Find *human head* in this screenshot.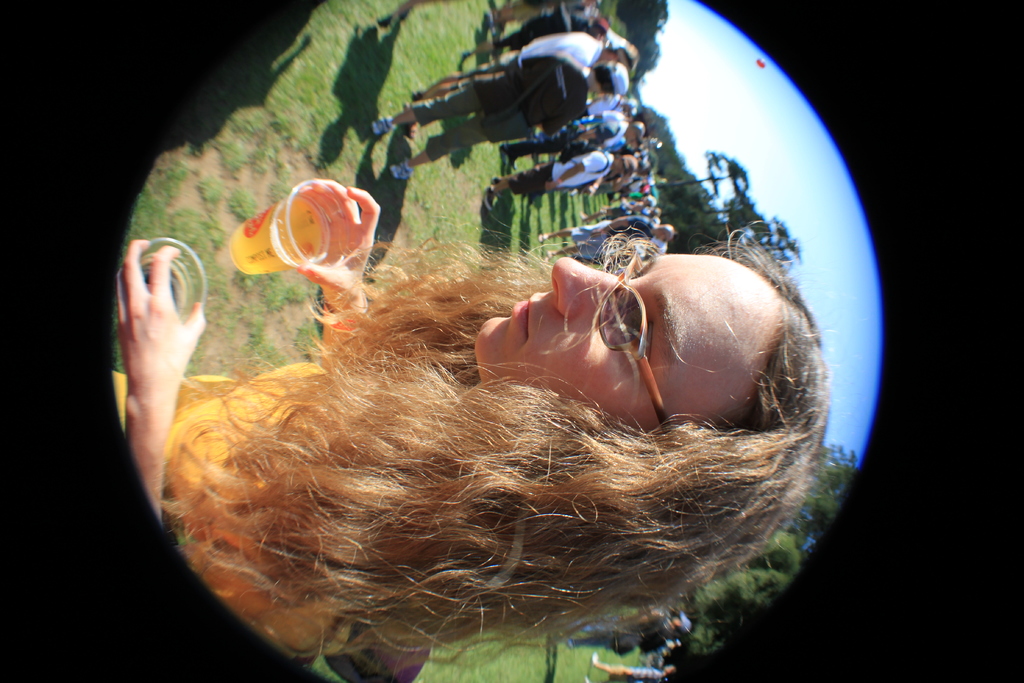
The bounding box for *human head* is 614, 154, 636, 179.
